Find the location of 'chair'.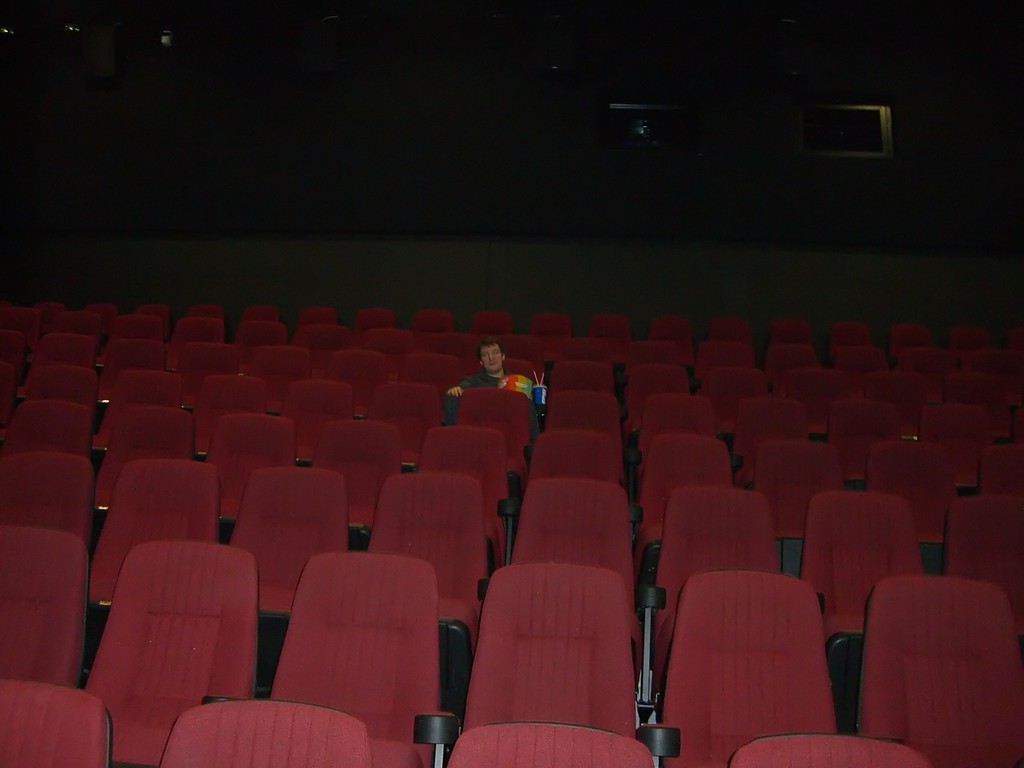
Location: <box>884,321,932,343</box>.
